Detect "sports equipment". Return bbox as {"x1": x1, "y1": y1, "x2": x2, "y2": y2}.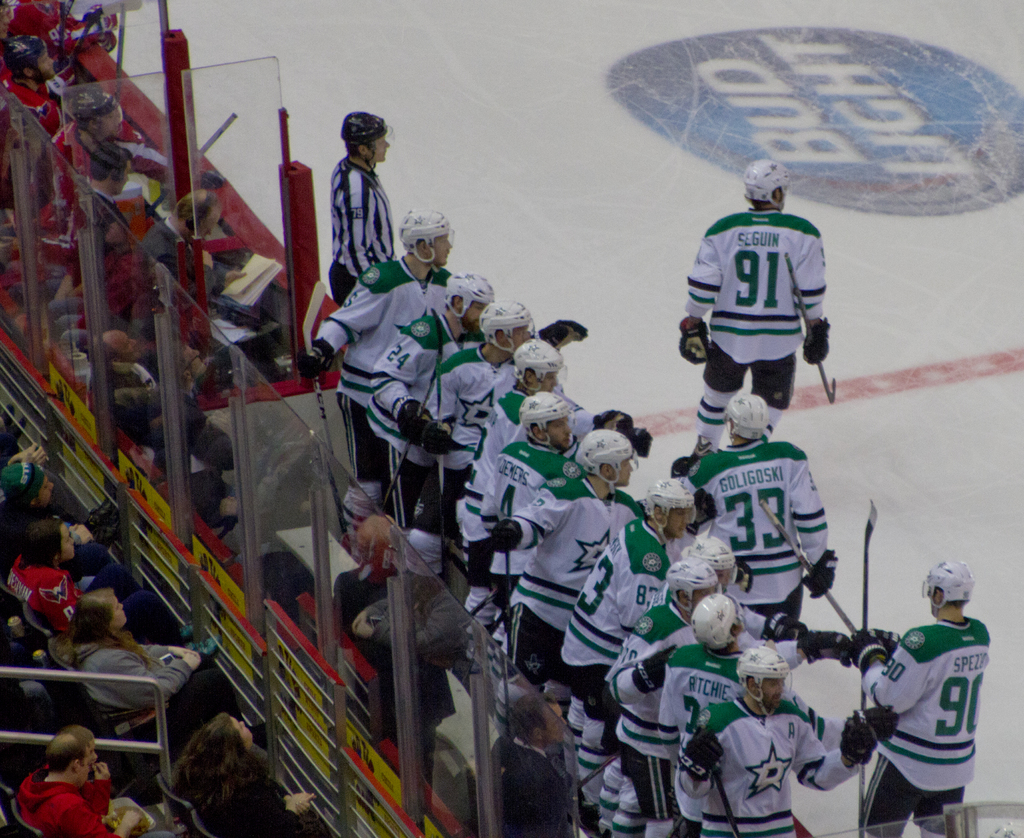
{"x1": 849, "y1": 626, "x2": 890, "y2": 681}.
